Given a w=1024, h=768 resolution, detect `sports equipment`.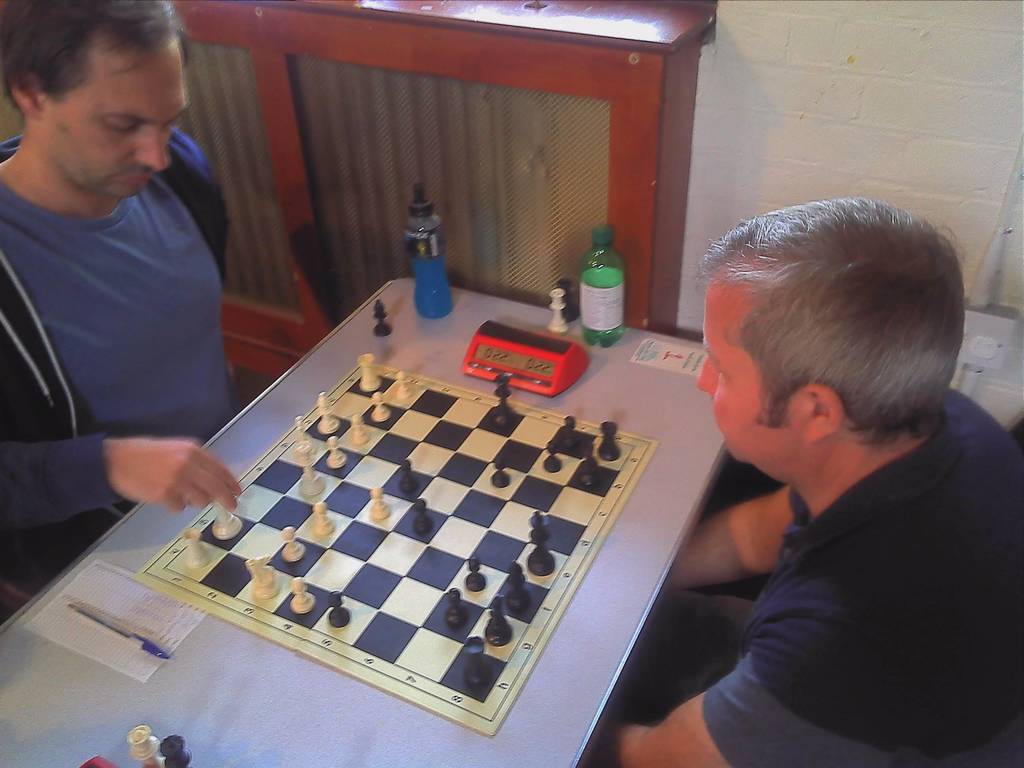
Rect(328, 587, 354, 628).
